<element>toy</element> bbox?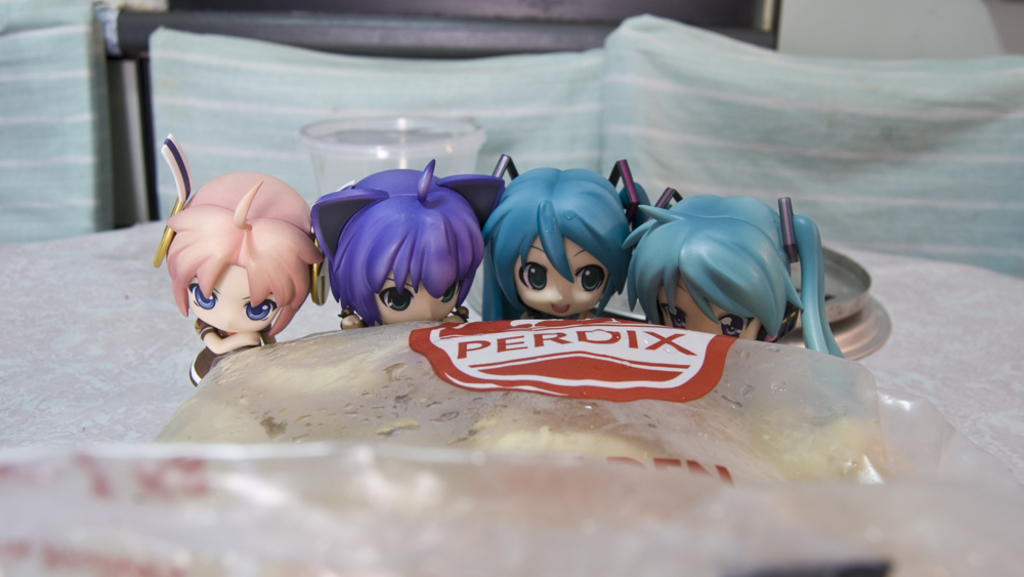
locate(621, 196, 839, 352)
